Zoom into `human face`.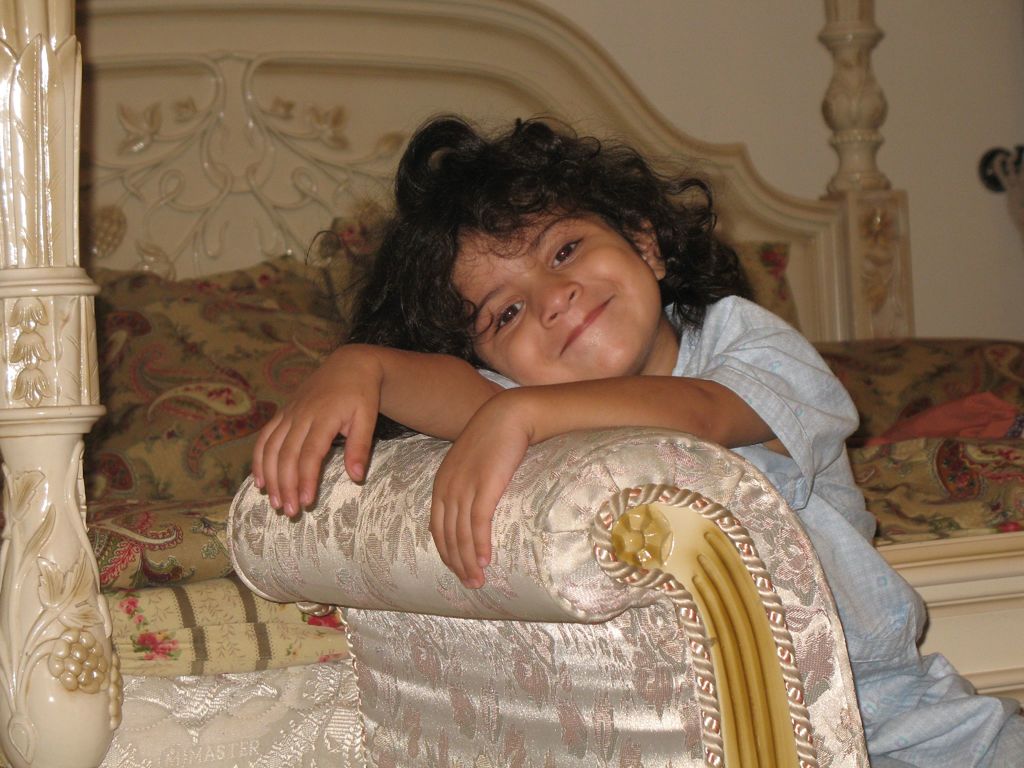
Zoom target: x1=452 y1=206 x2=661 y2=387.
